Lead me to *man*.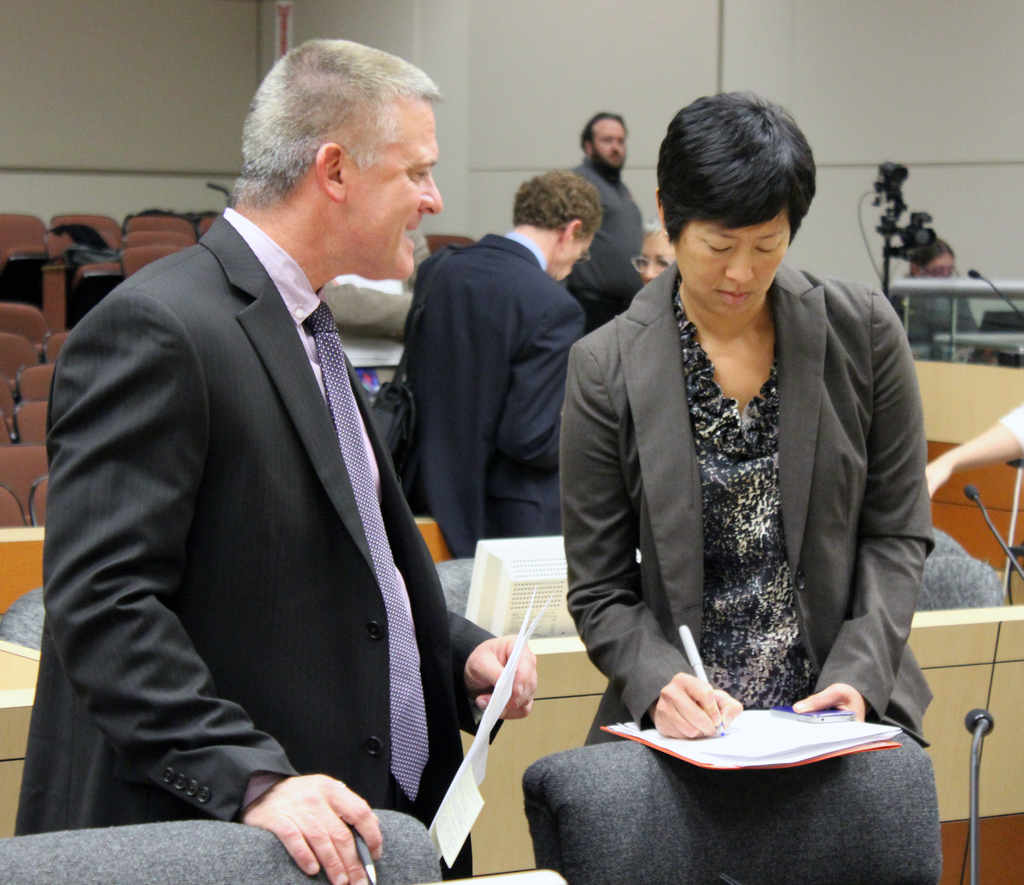
Lead to {"left": 402, "top": 168, "right": 600, "bottom": 554}.
